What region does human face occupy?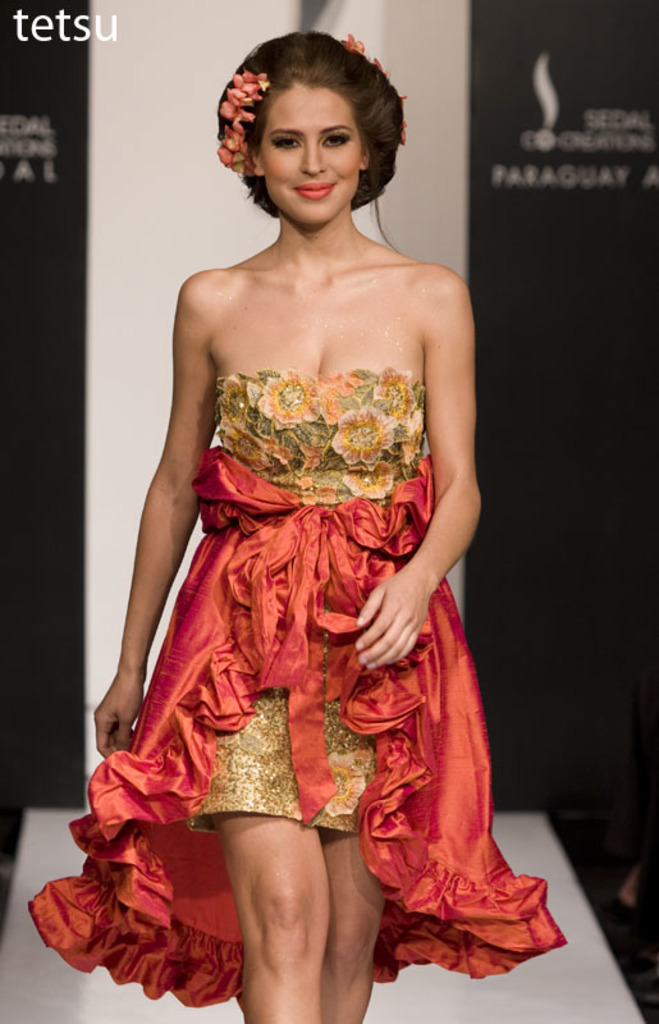
crop(260, 82, 363, 218).
